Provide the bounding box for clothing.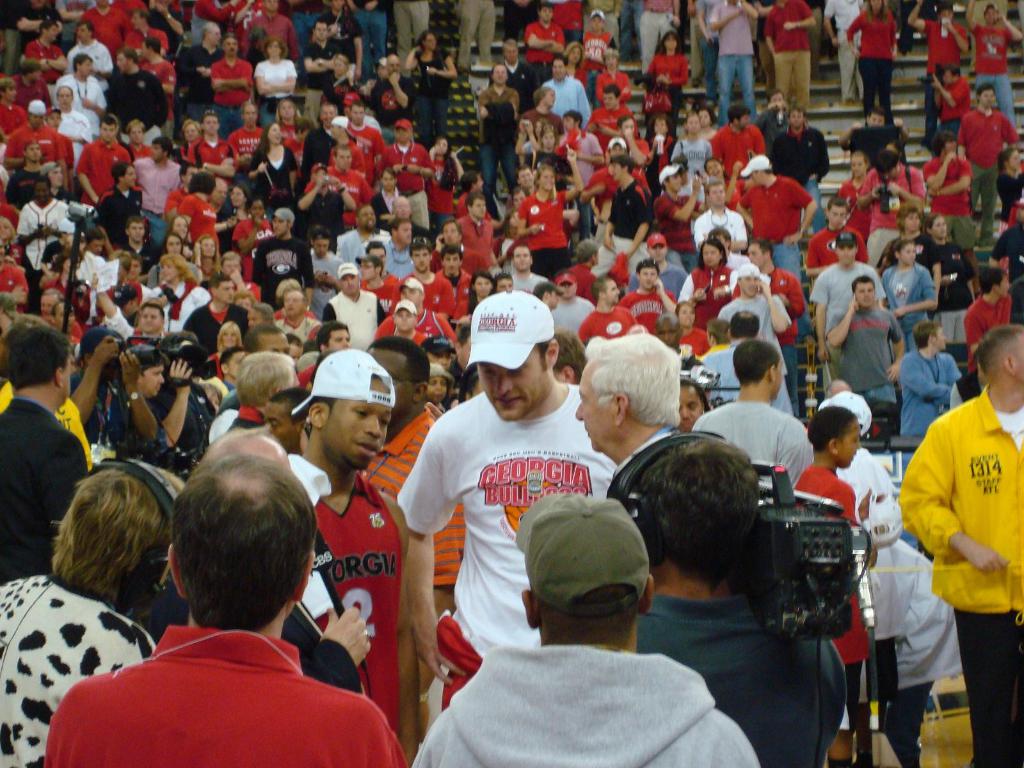
locate(680, 327, 711, 352).
